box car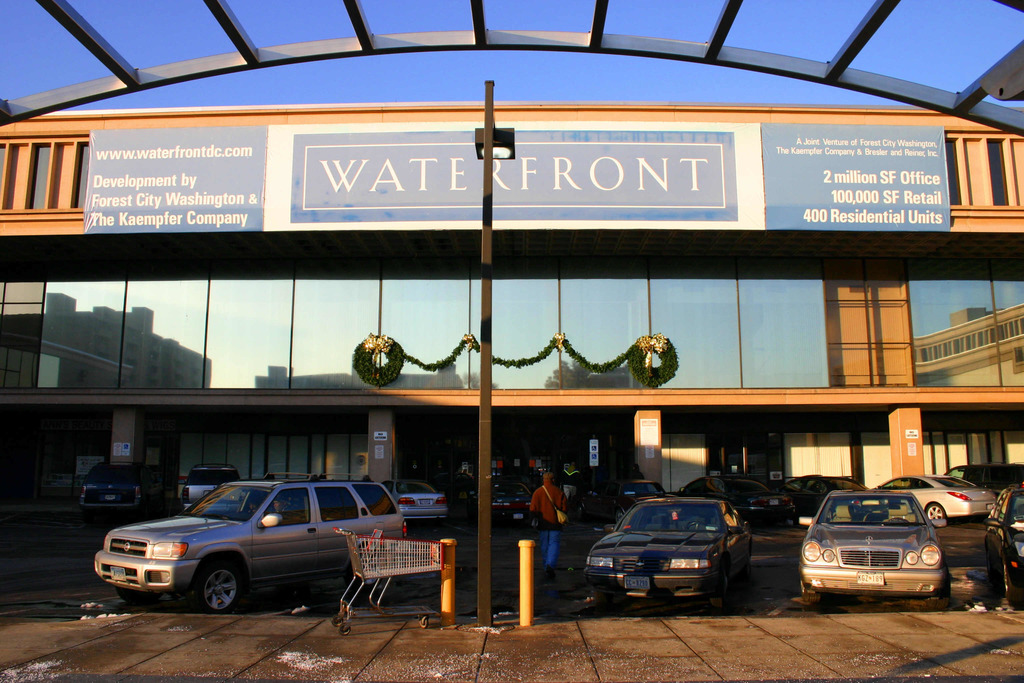
left=177, top=465, right=244, bottom=520
